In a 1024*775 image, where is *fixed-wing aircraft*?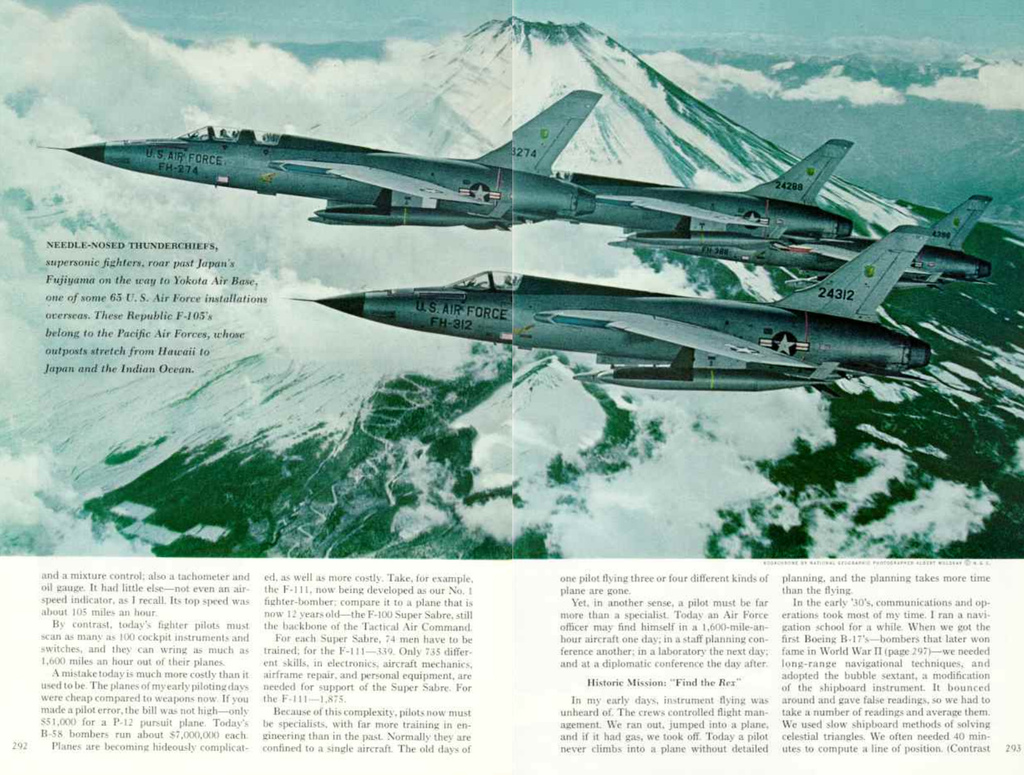
l=554, t=134, r=851, b=232.
